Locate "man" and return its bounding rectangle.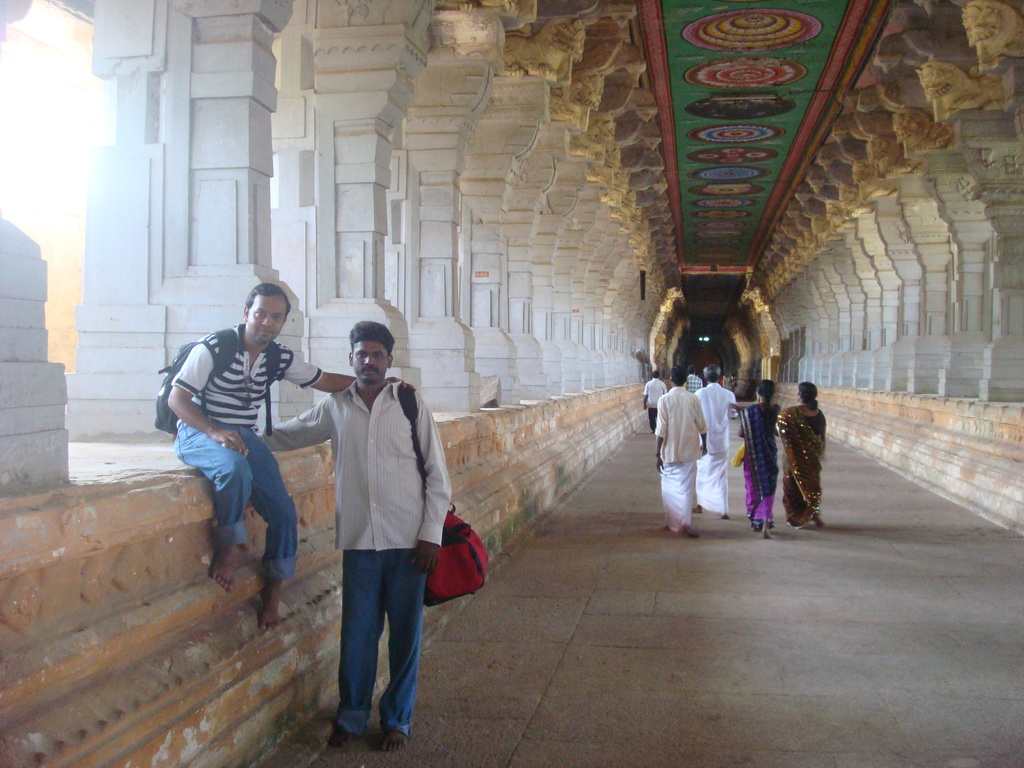
box=[253, 320, 453, 749].
